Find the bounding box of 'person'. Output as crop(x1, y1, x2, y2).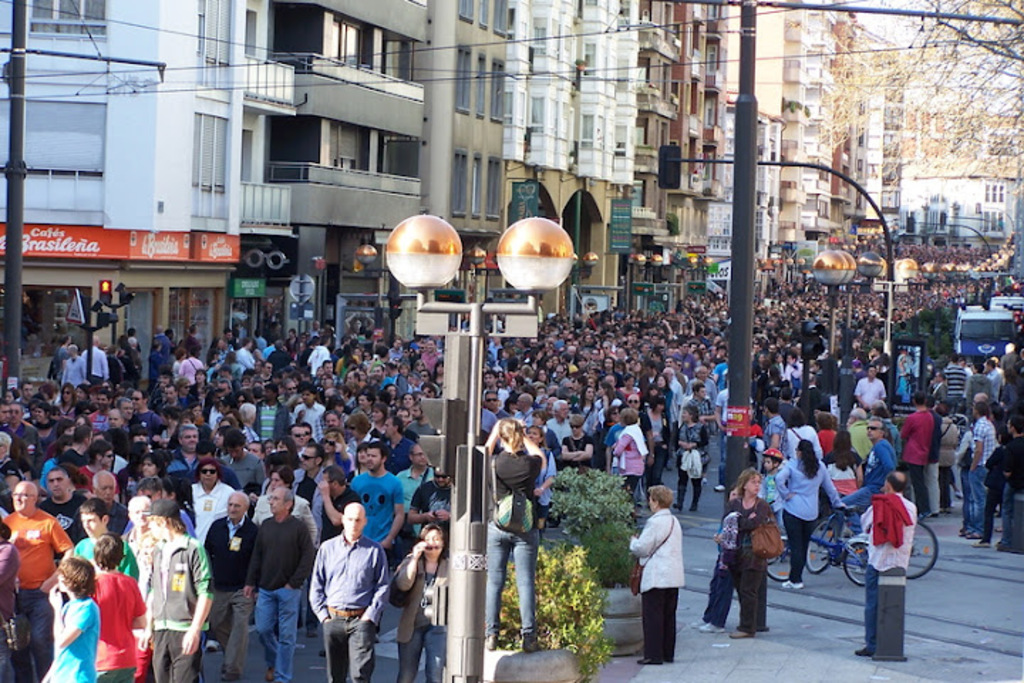
crop(1004, 411, 1023, 545).
